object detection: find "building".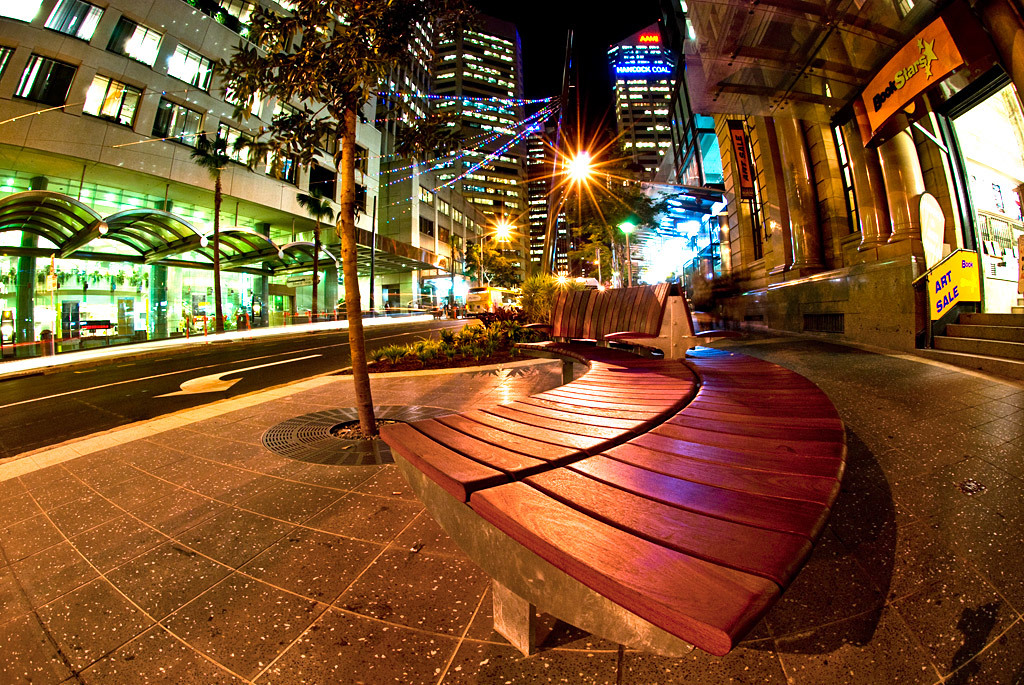
detection(383, 158, 485, 312).
